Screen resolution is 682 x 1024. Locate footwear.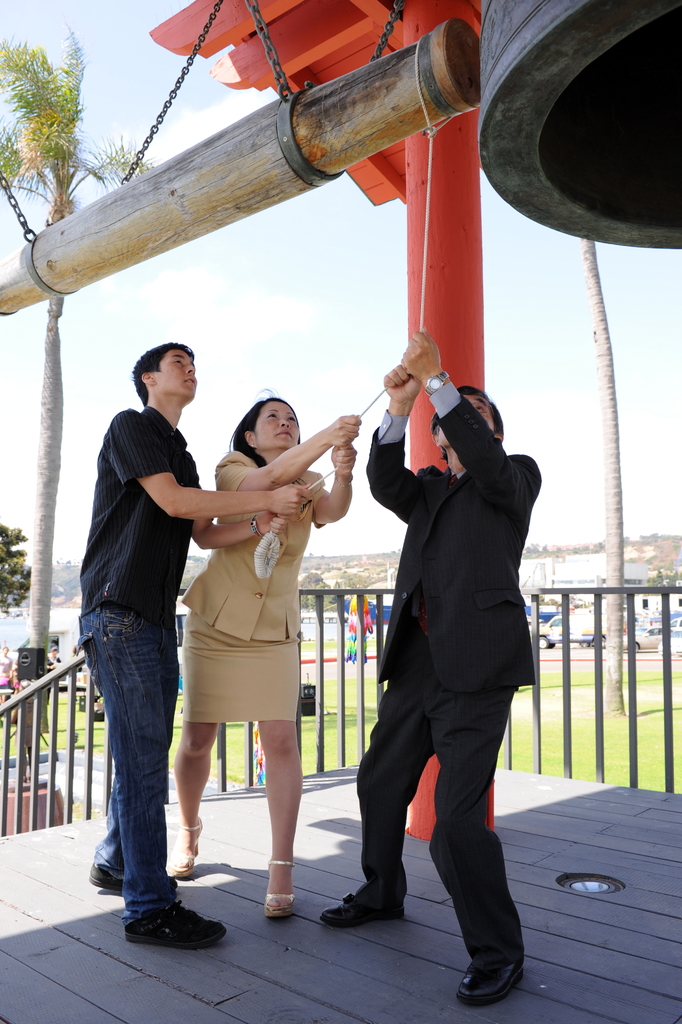
[x1=83, y1=868, x2=177, y2=891].
